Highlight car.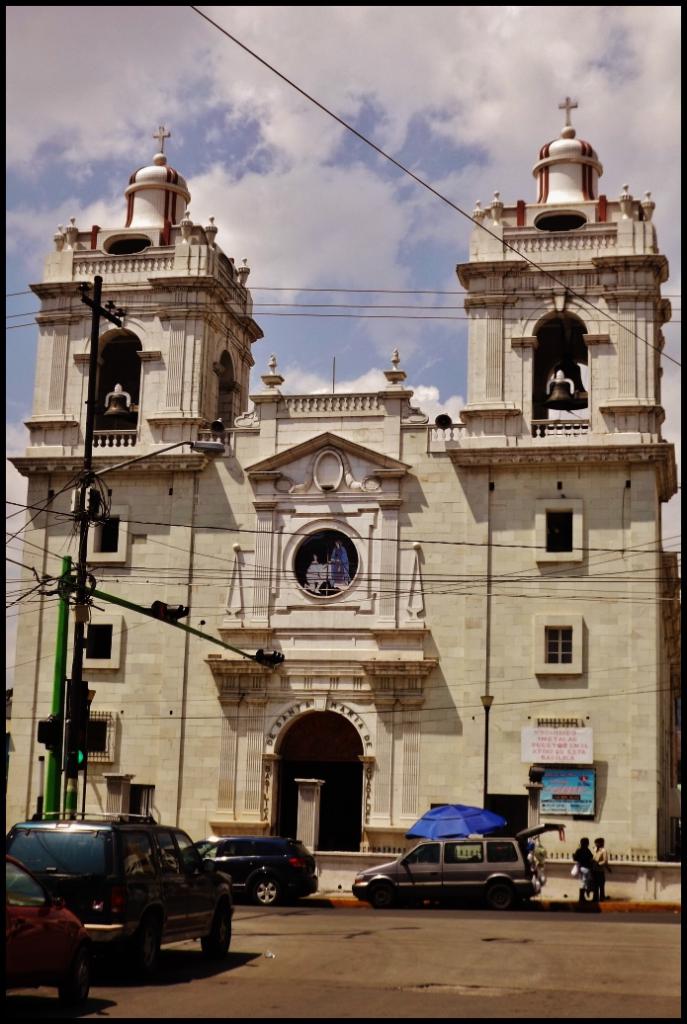
Highlighted region: 183, 834, 321, 910.
